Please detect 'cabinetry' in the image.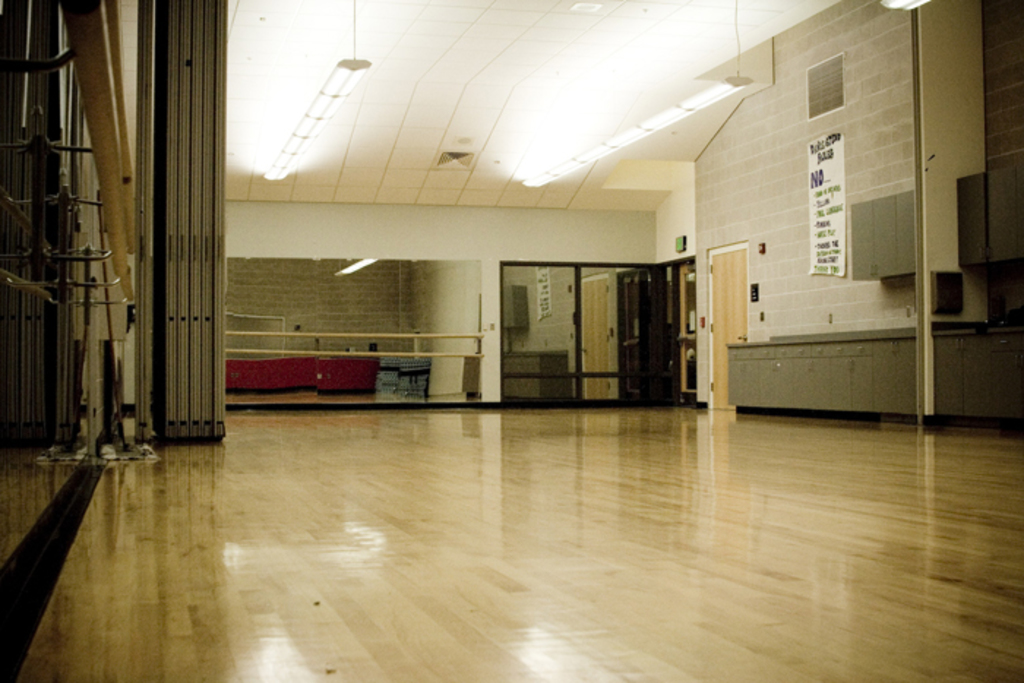
<bbox>496, 282, 534, 332</bbox>.
